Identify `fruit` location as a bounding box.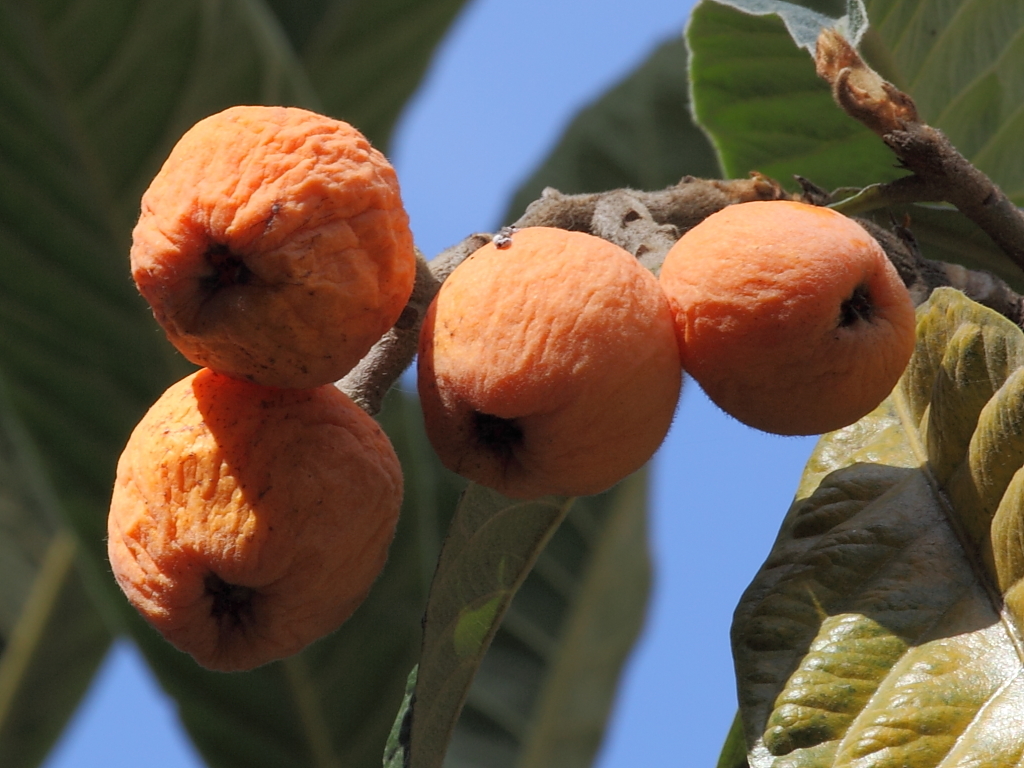
x1=127 y1=101 x2=419 y2=385.
